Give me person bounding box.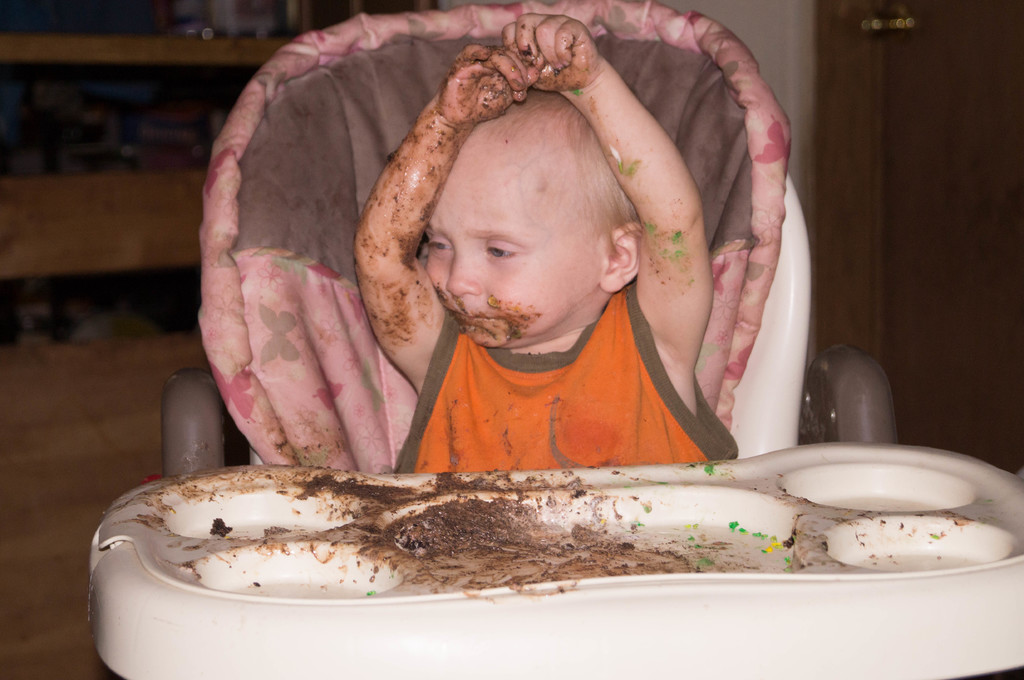
bbox=(348, 7, 740, 475).
